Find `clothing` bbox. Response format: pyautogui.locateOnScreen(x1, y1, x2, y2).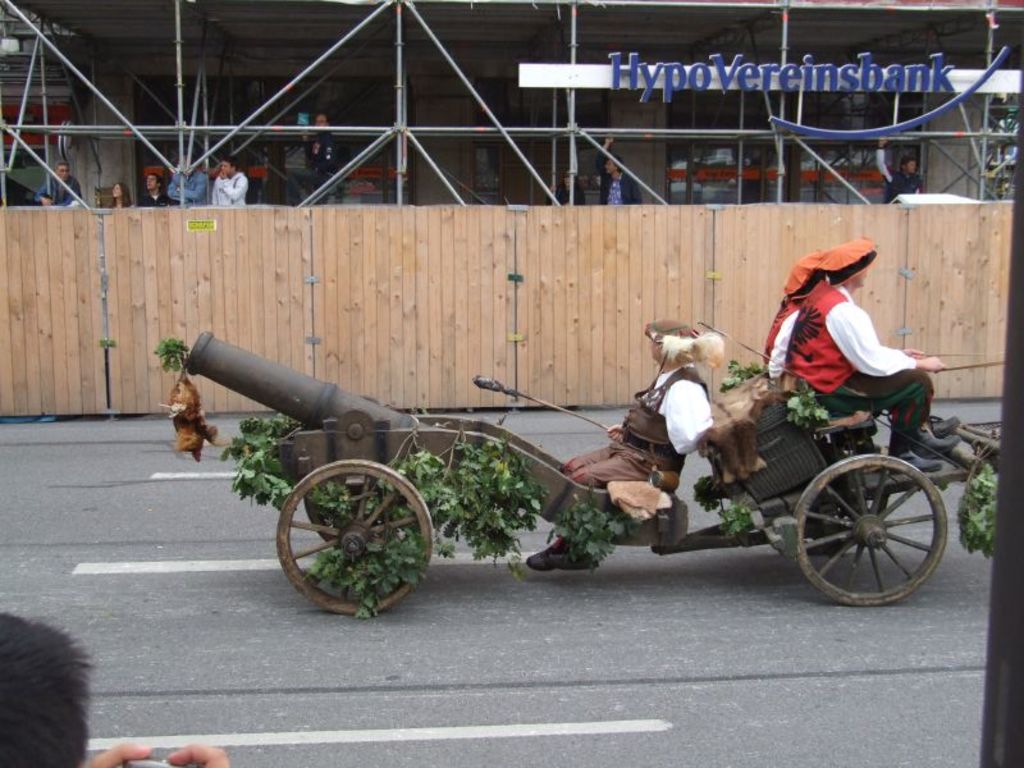
pyautogui.locateOnScreen(594, 147, 643, 204).
